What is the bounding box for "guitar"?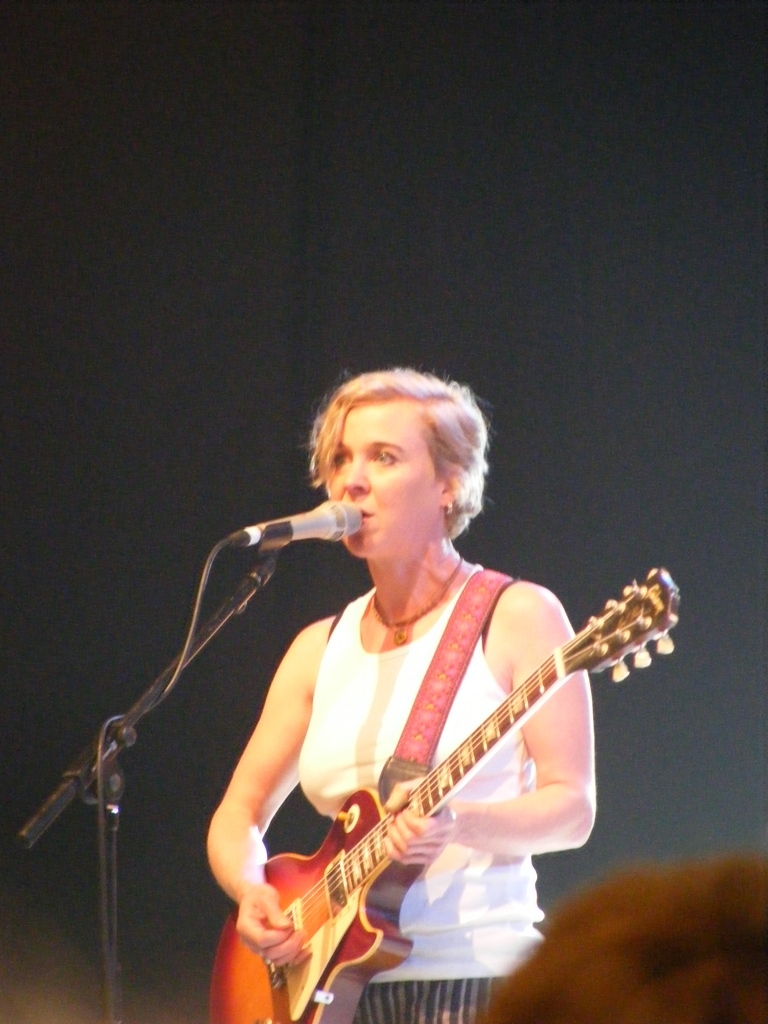
box(208, 568, 686, 1023).
